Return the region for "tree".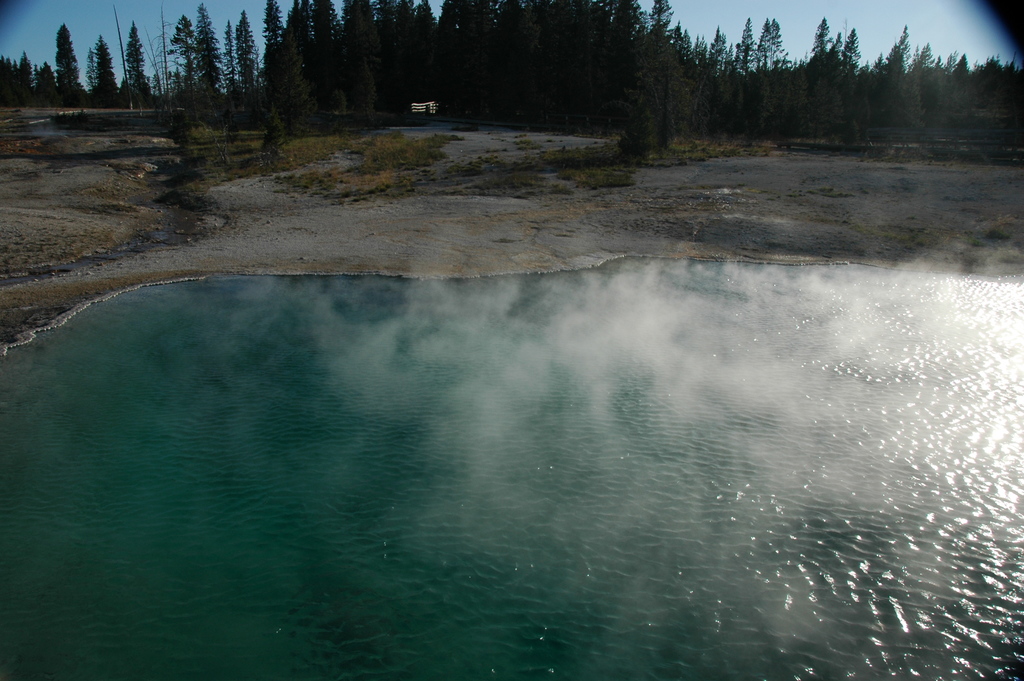
{"left": 243, "top": 11, "right": 259, "bottom": 87}.
